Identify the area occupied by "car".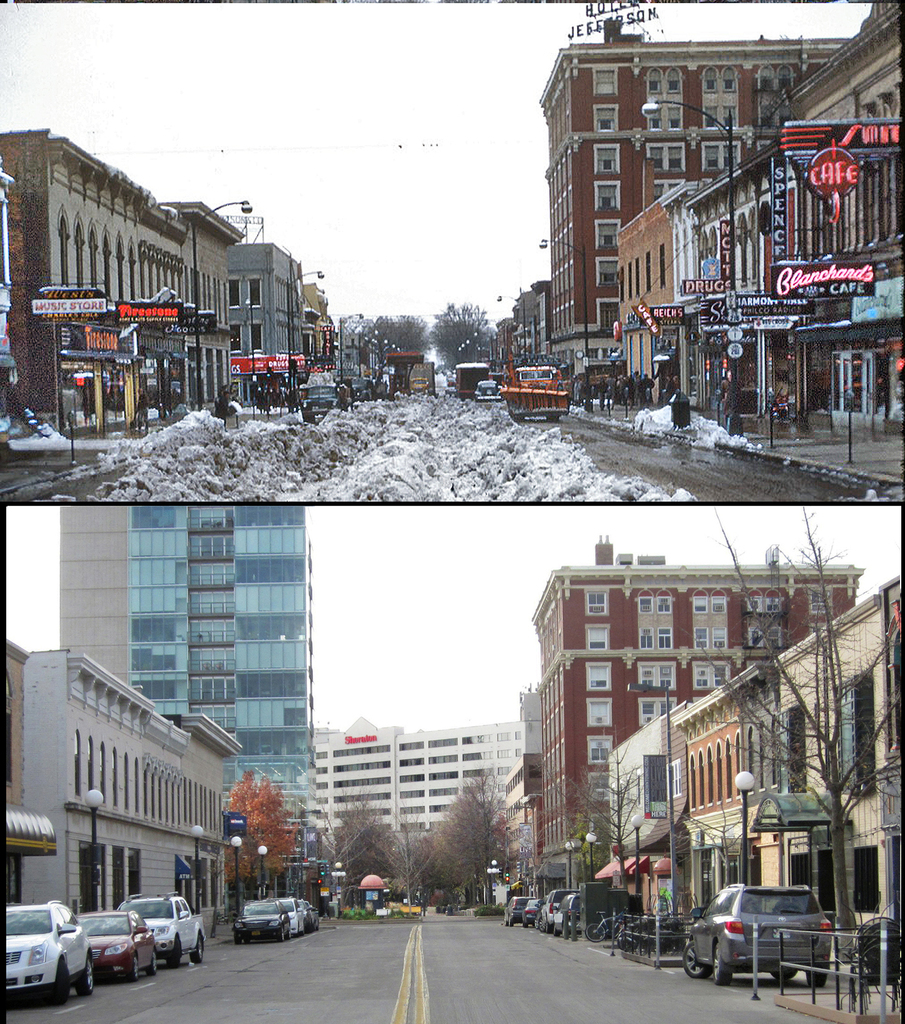
Area: rect(474, 381, 501, 401).
